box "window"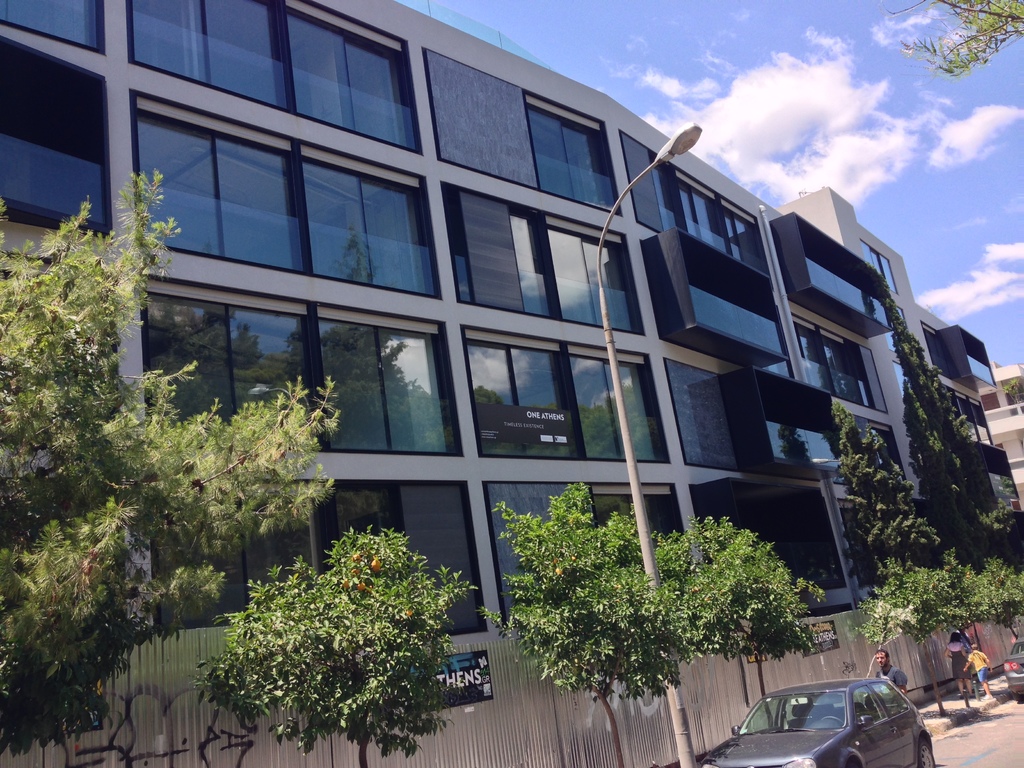
620:129:771:279
